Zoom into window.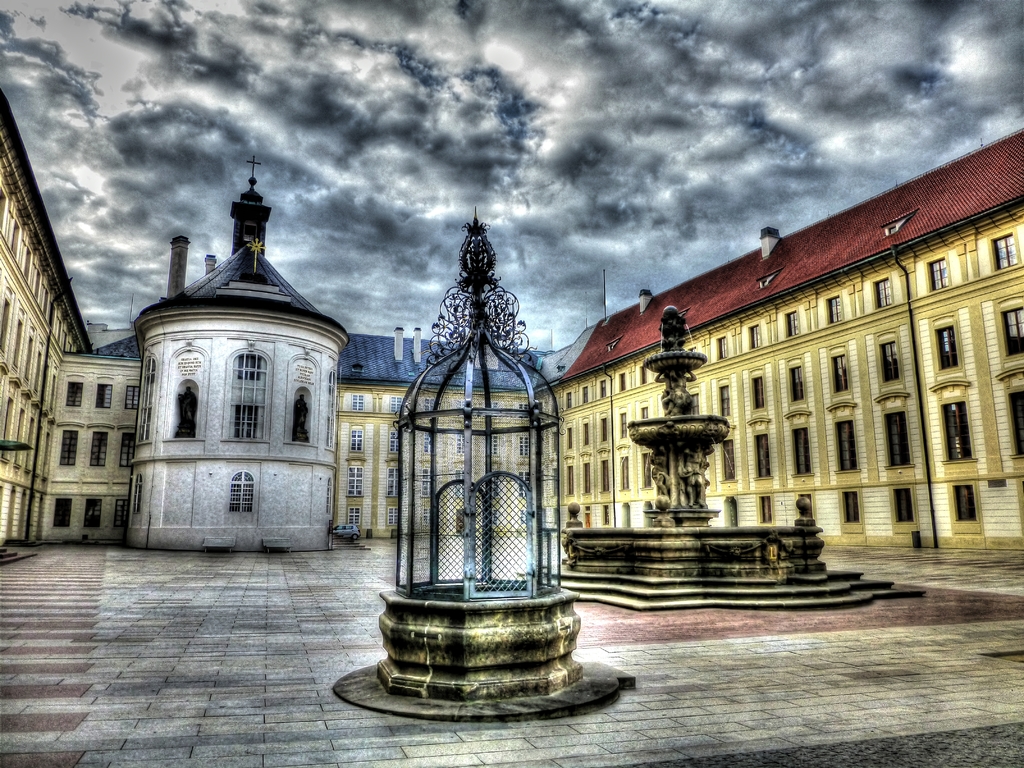
Zoom target: <region>90, 431, 108, 467</region>.
